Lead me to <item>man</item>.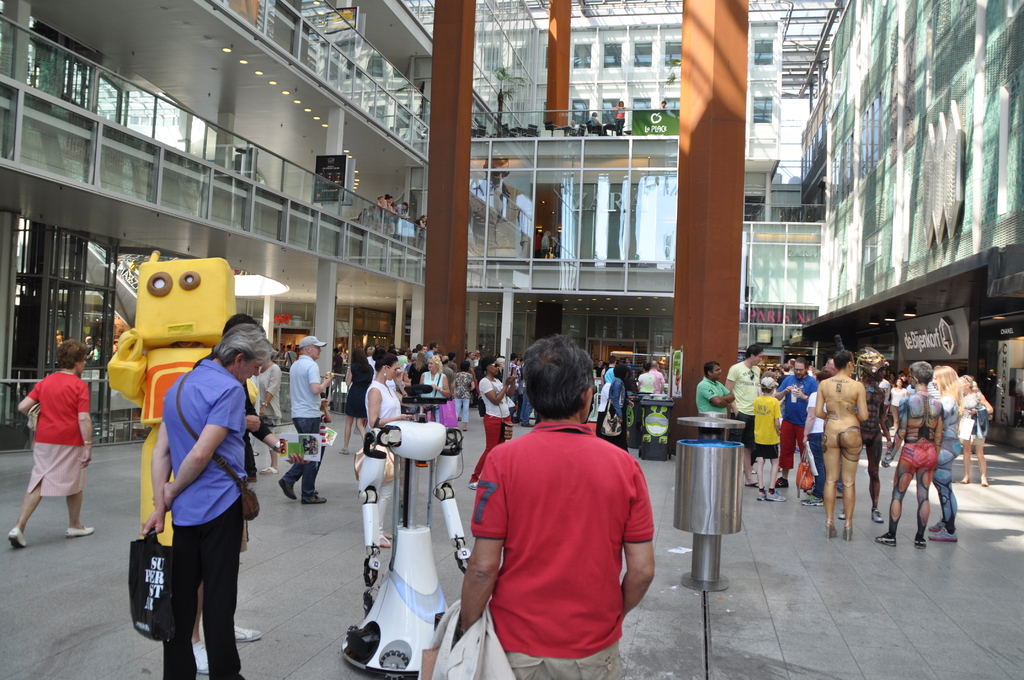
Lead to bbox=[774, 357, 820, 487].
